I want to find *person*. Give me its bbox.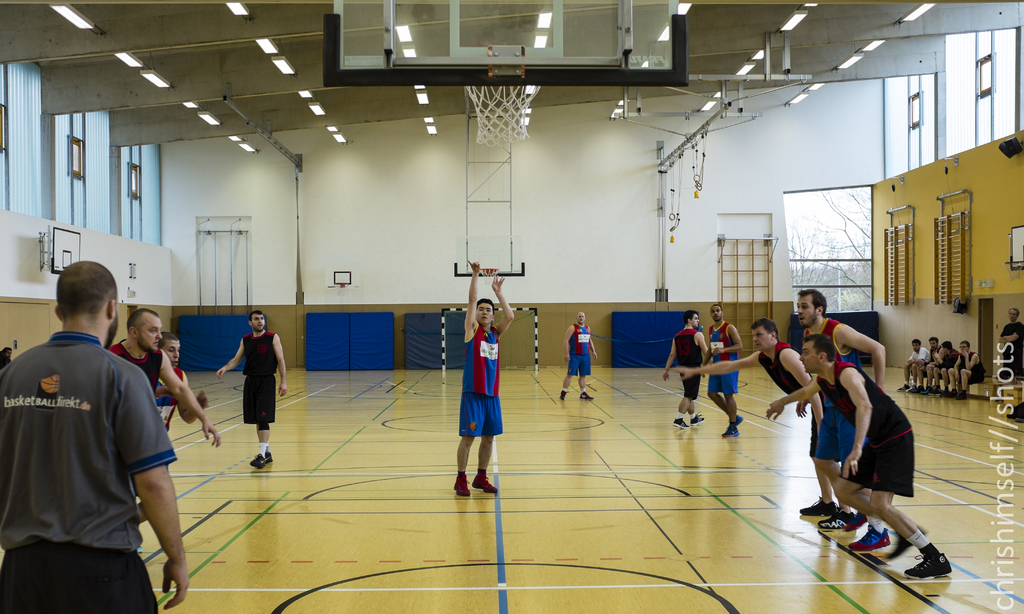
x1=893, y1=332, x2=935, y2=396.
